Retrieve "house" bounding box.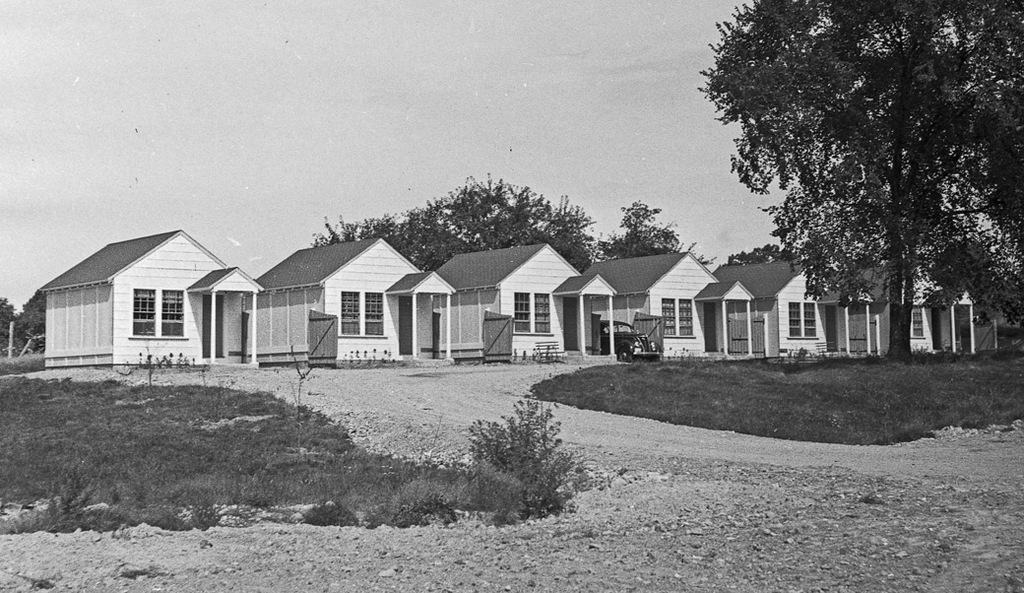
Bounding box: bbox=[426, 244, 575, 357].
